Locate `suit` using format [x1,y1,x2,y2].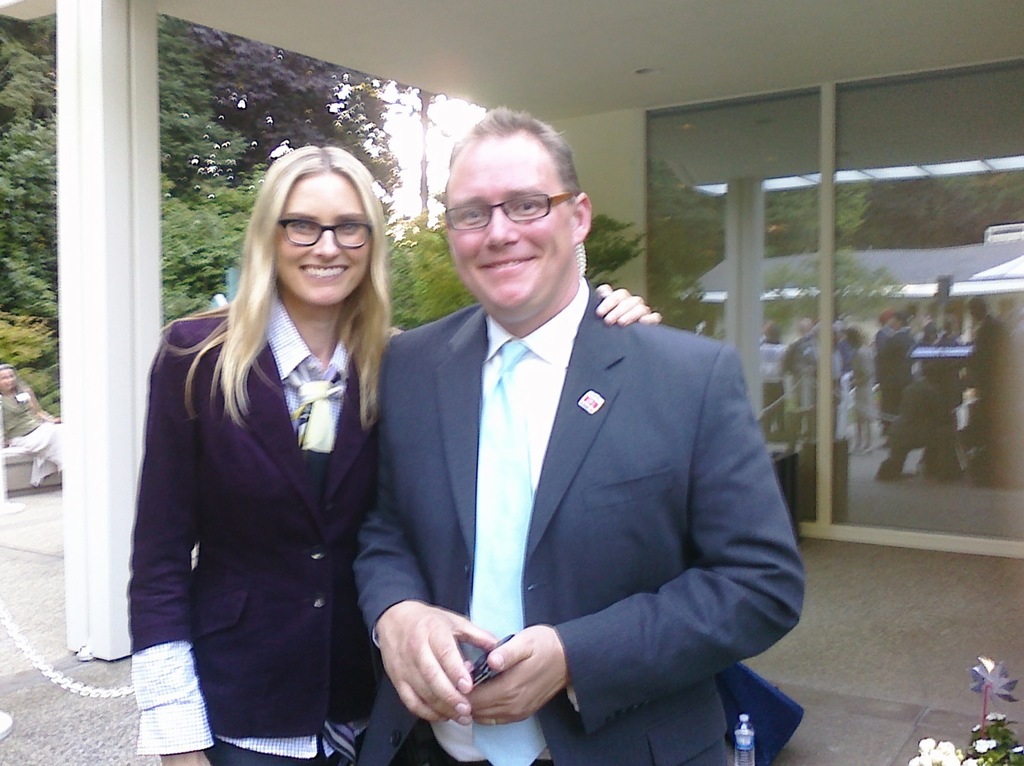
[352,272,803,765].
